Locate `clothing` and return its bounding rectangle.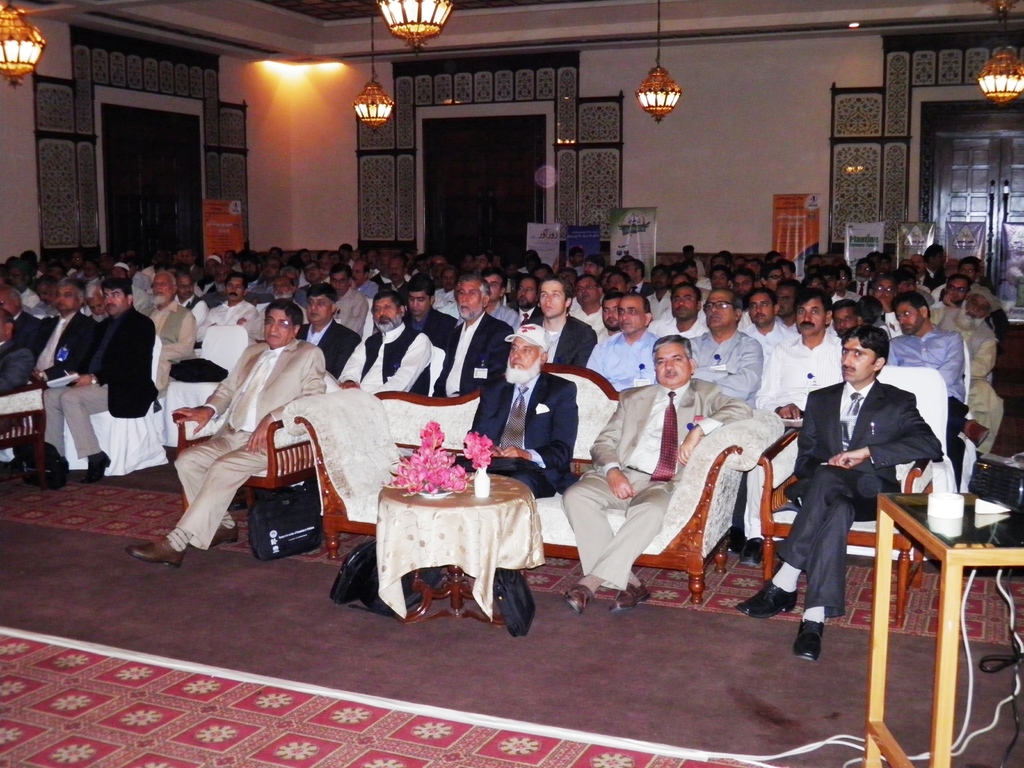
l=148, t=300, r=198, b=397.
